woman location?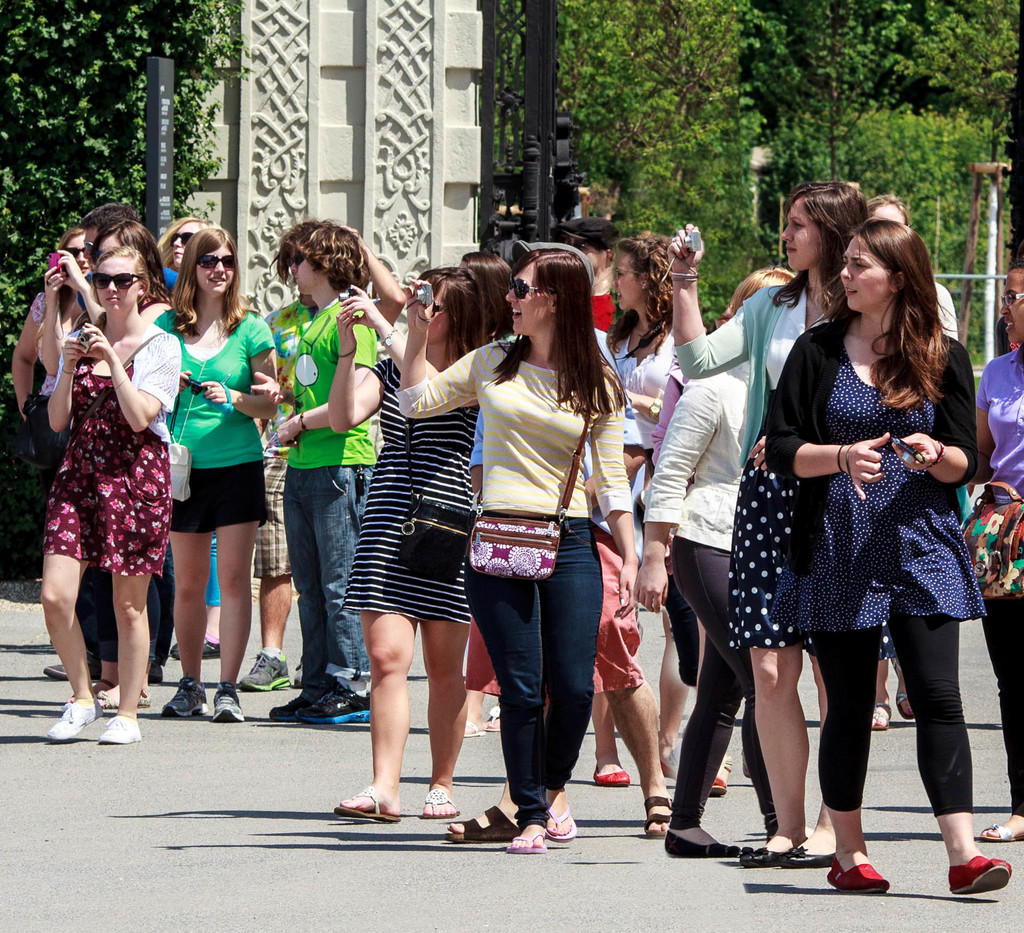
[left=324, top=261, right=494, bottom=816]
